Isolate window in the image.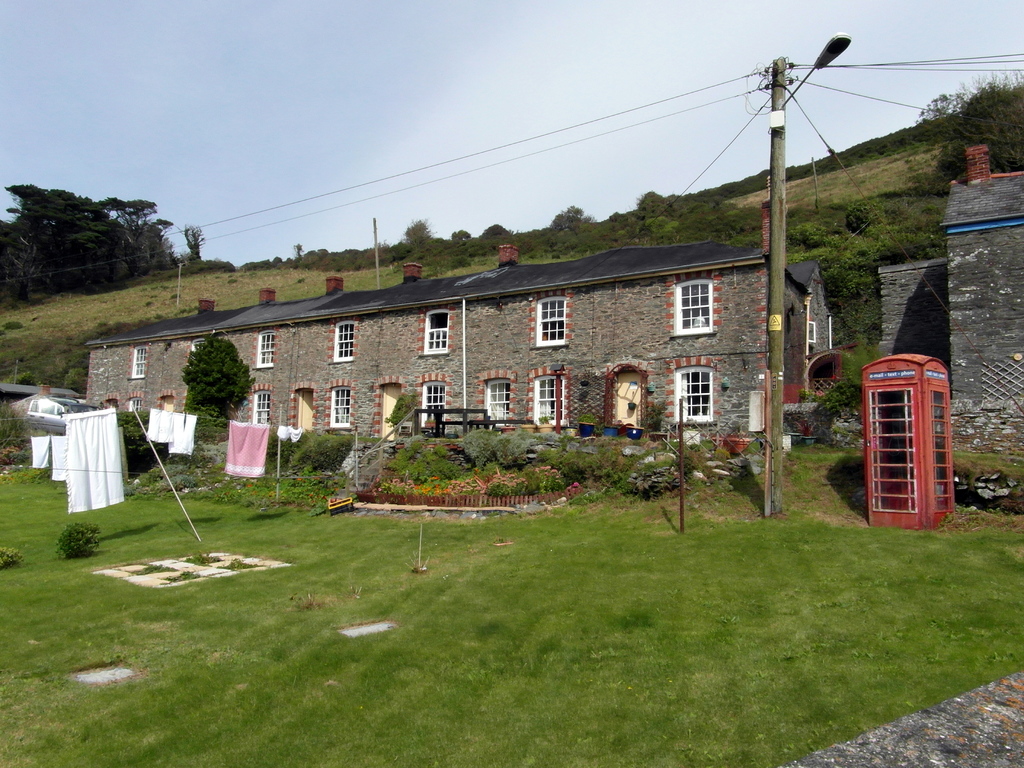
Isolated region: <box>330,389,352,428</box>.
